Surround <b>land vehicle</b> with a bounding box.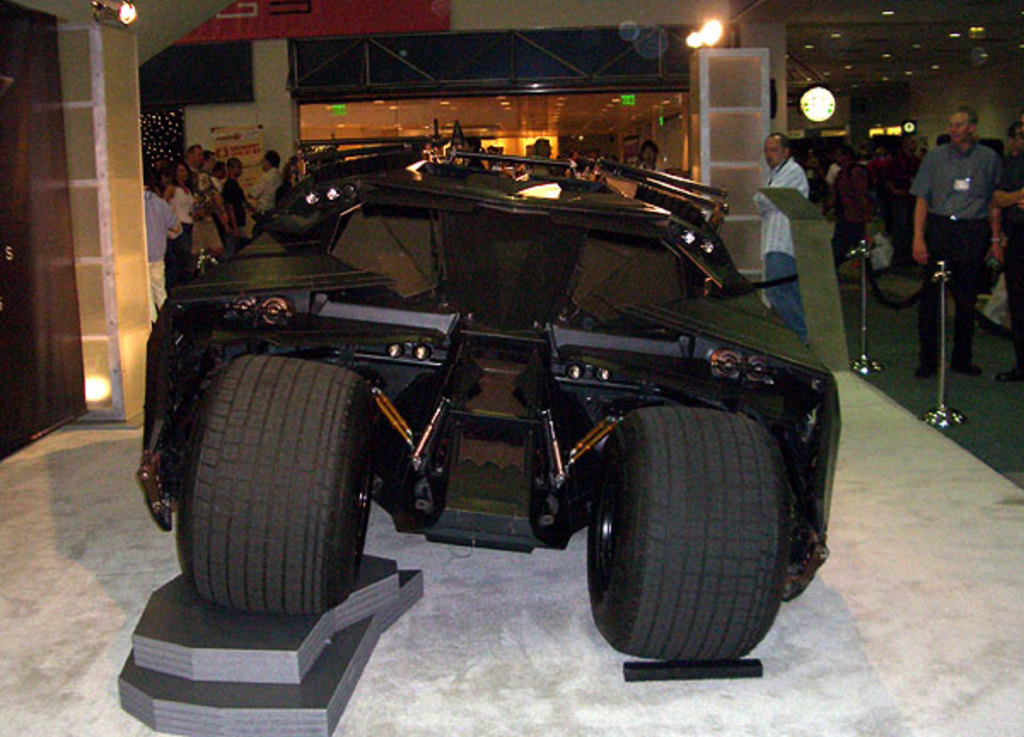
region(123, 123, 853, 698).
